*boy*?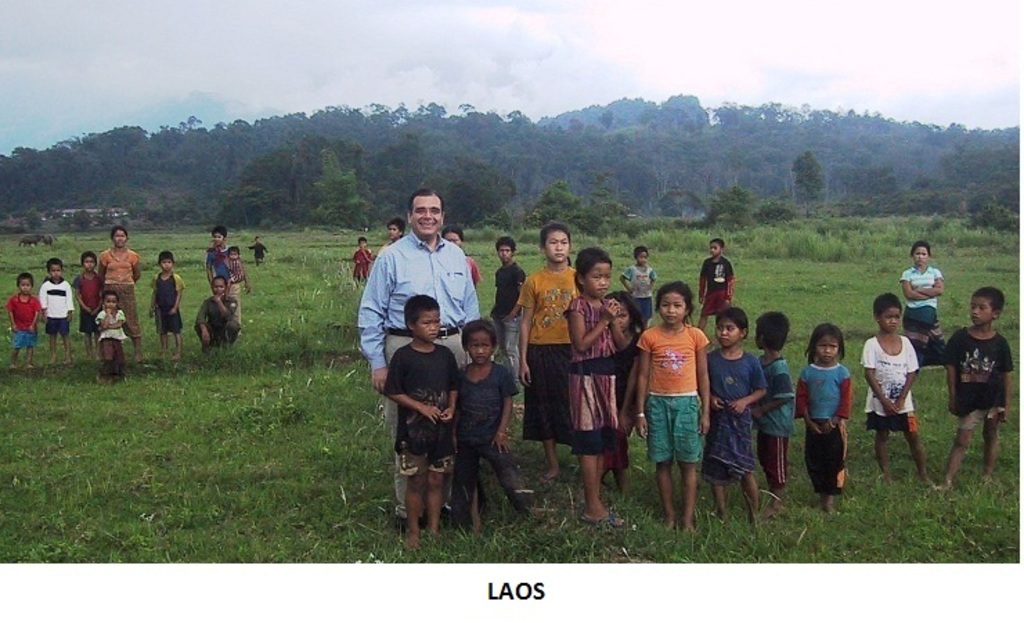
locate(245, 235, 278, 267)
